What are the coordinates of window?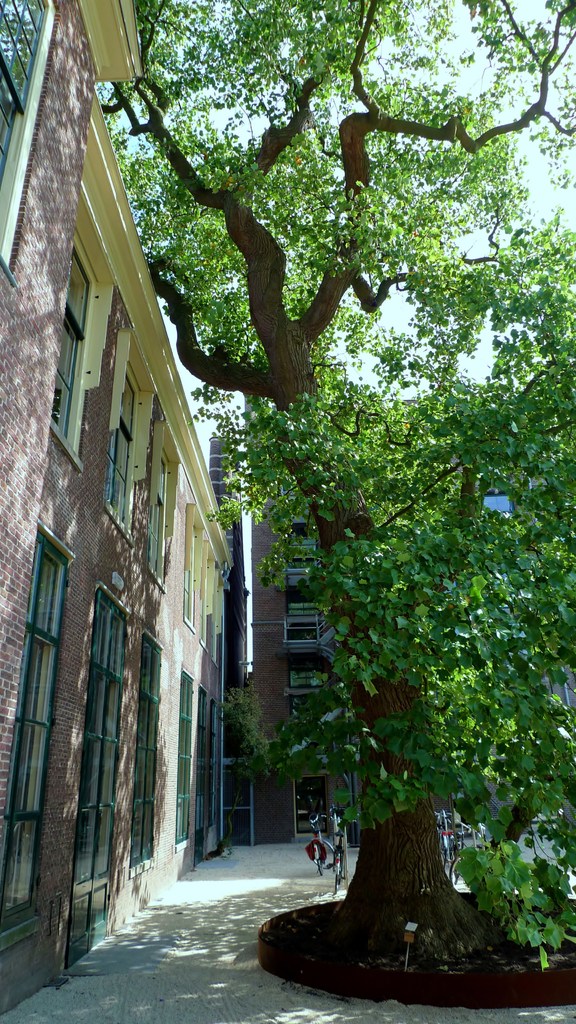
0:0:55:252.
